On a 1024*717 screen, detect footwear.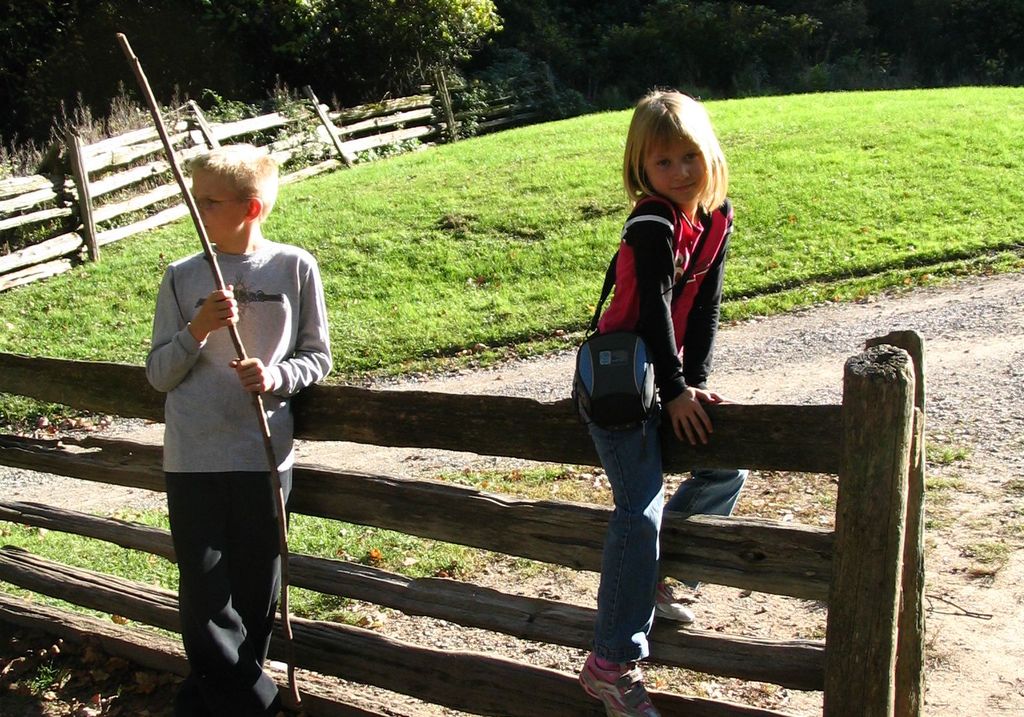
(574, 648, 663, 716).
